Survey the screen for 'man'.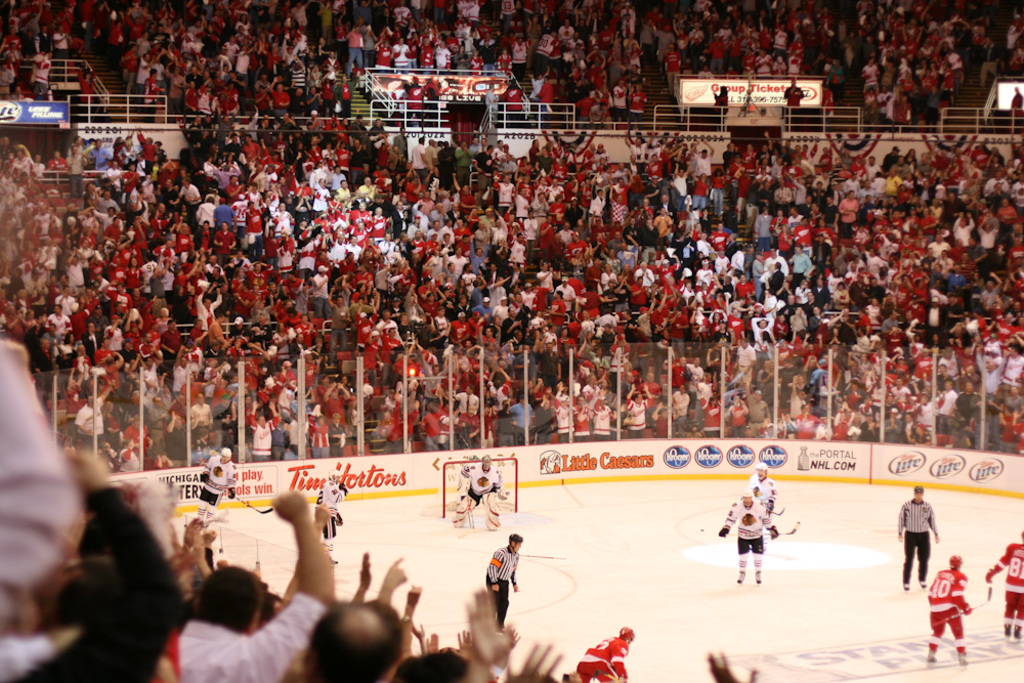
Survey found: 303, 602, 406, 682.
